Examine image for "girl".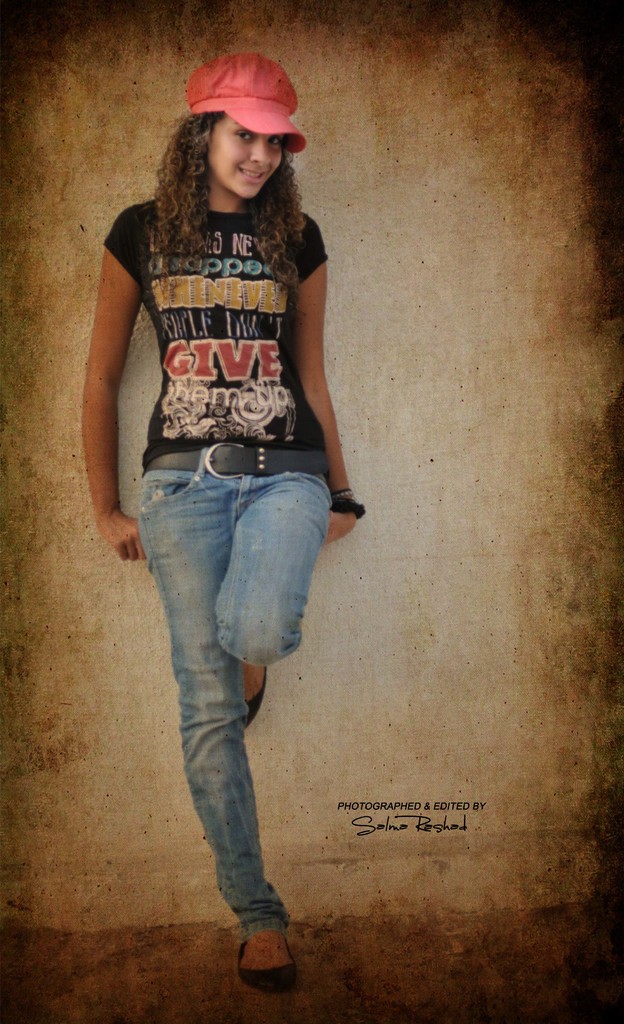
Examination result: bbox(81, 49, 365, 994).
